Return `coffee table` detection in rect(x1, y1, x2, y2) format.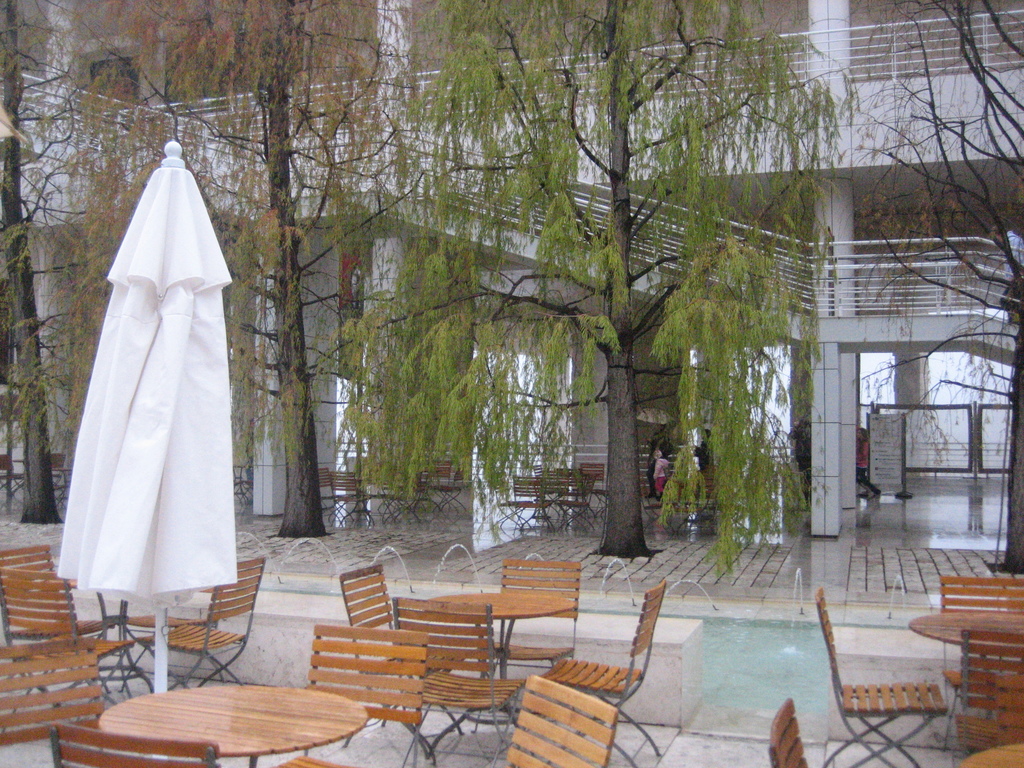
rect(101, 687, 369, 767).
